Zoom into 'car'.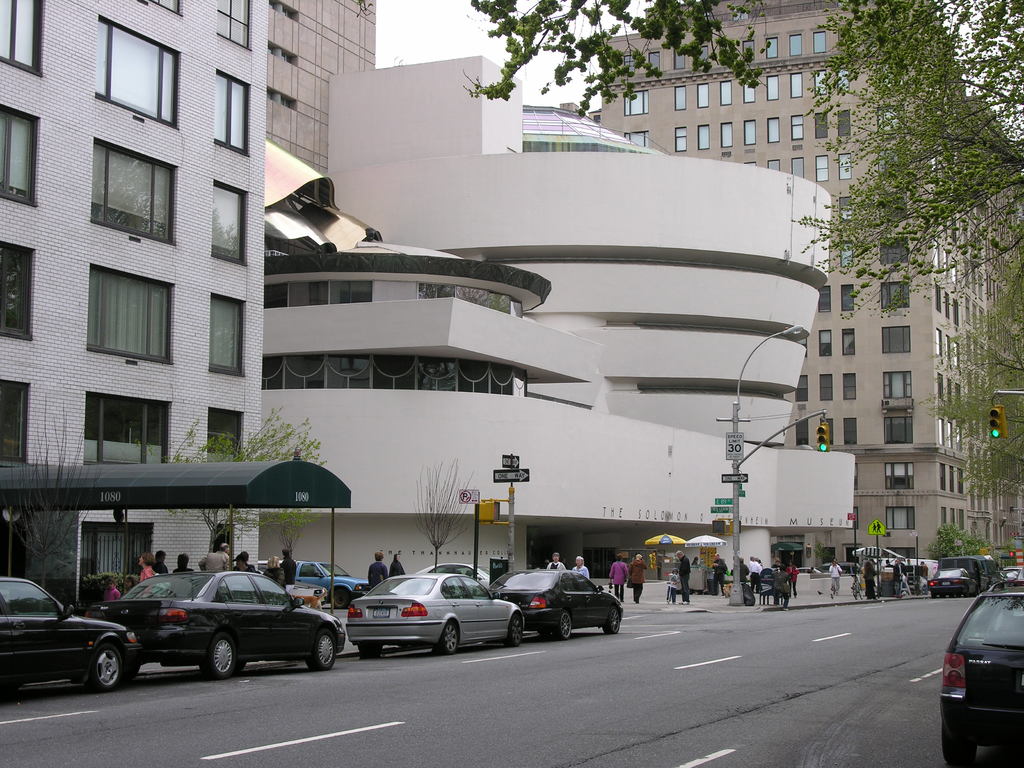
Zoom target: (92,572,344,679).
